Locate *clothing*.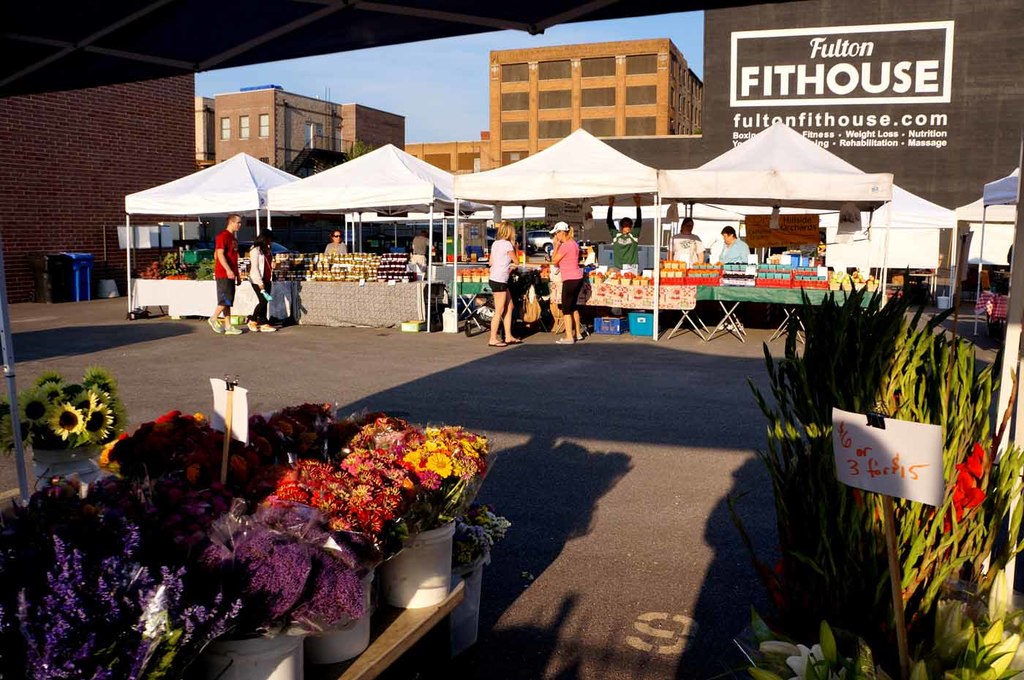
Bounding box: [x1=247, y1=245, x2=272, y2=324].
